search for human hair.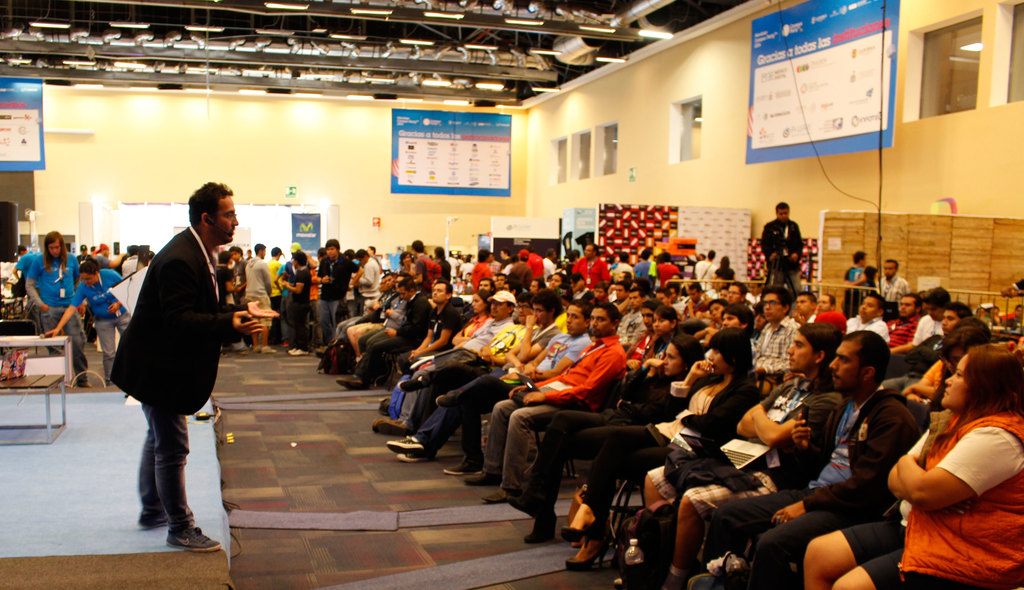
Found at (x1=950, y1=318, x2=993, y2=339).
